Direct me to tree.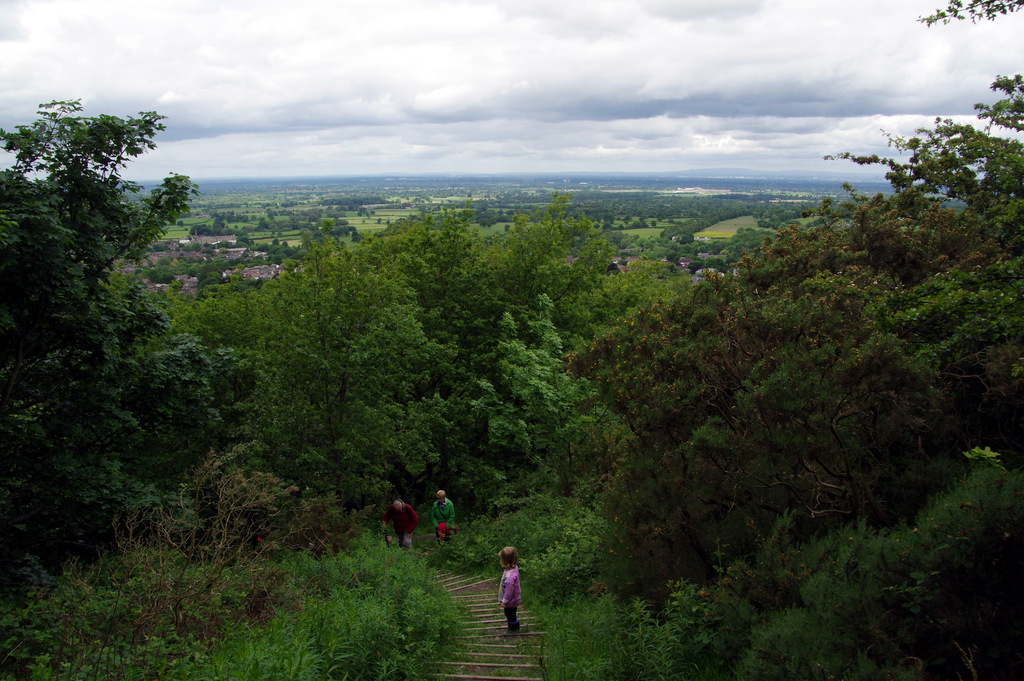
Direction: [left=8, top=94, right=256, bottom=577].
